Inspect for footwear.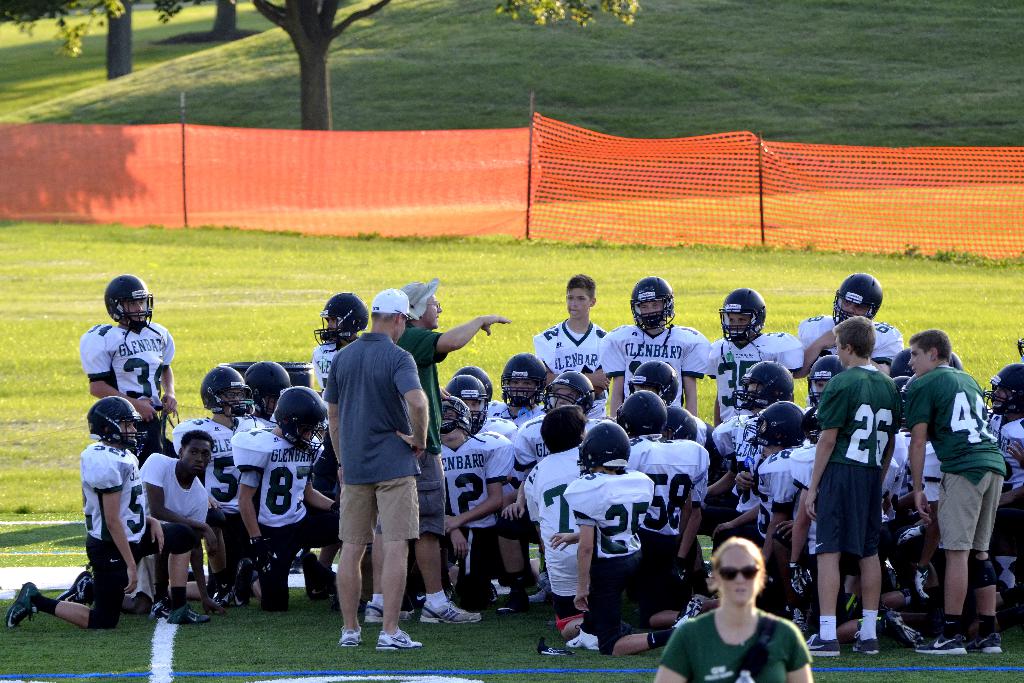
Inspection: <box>369,625,424,650</box>.
